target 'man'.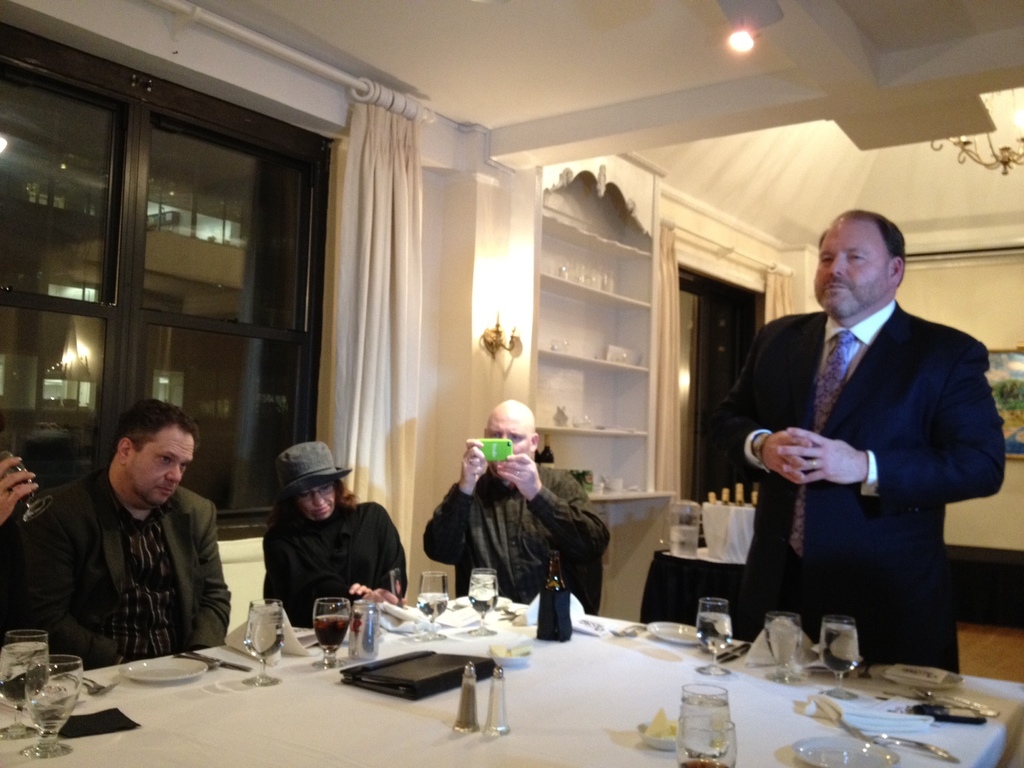
Target region: [left=25, top=394, right=244, bottom=669].
